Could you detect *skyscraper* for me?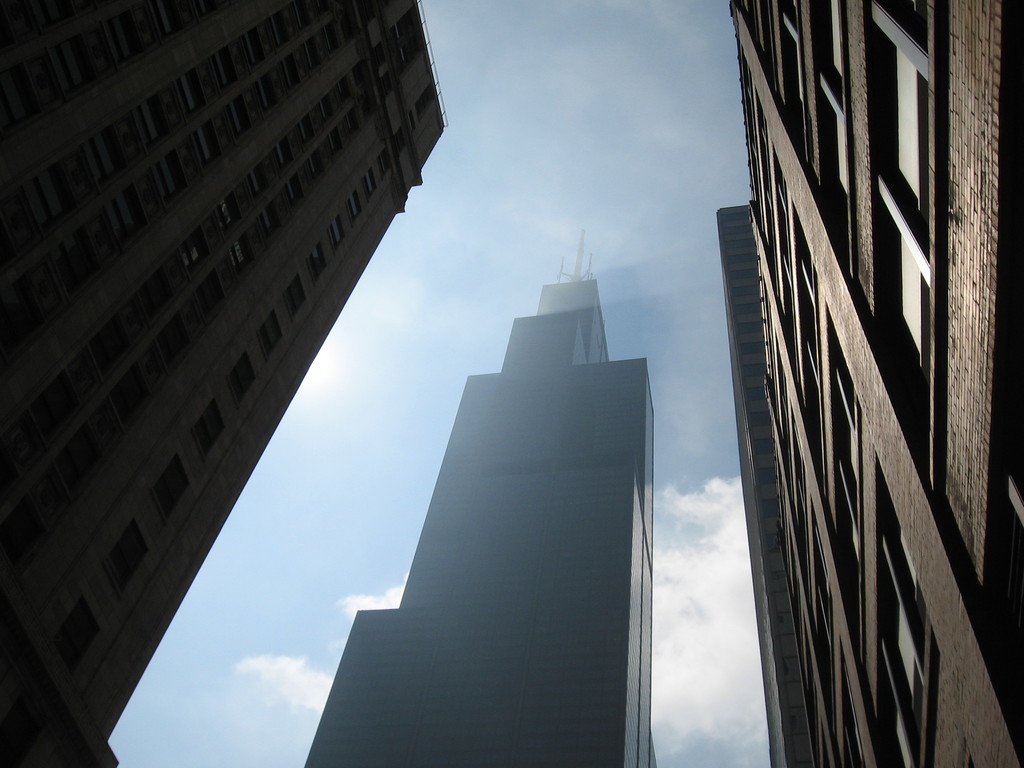
Detection result: [307,223,654,767].
